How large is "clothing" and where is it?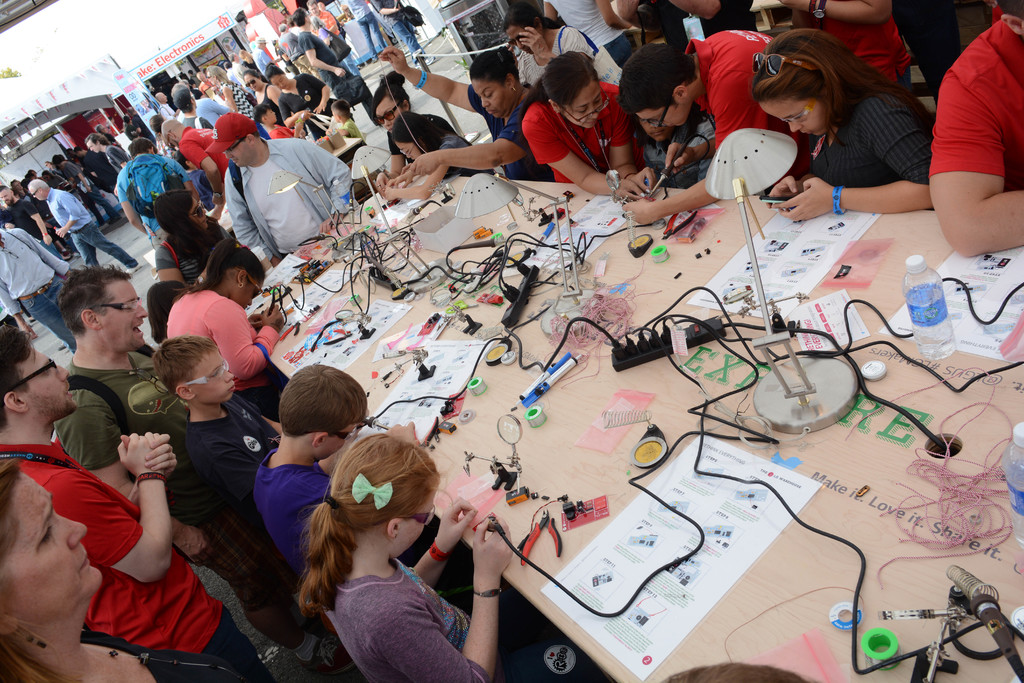
Bounding box: box=[228, 67, 241, 76].
